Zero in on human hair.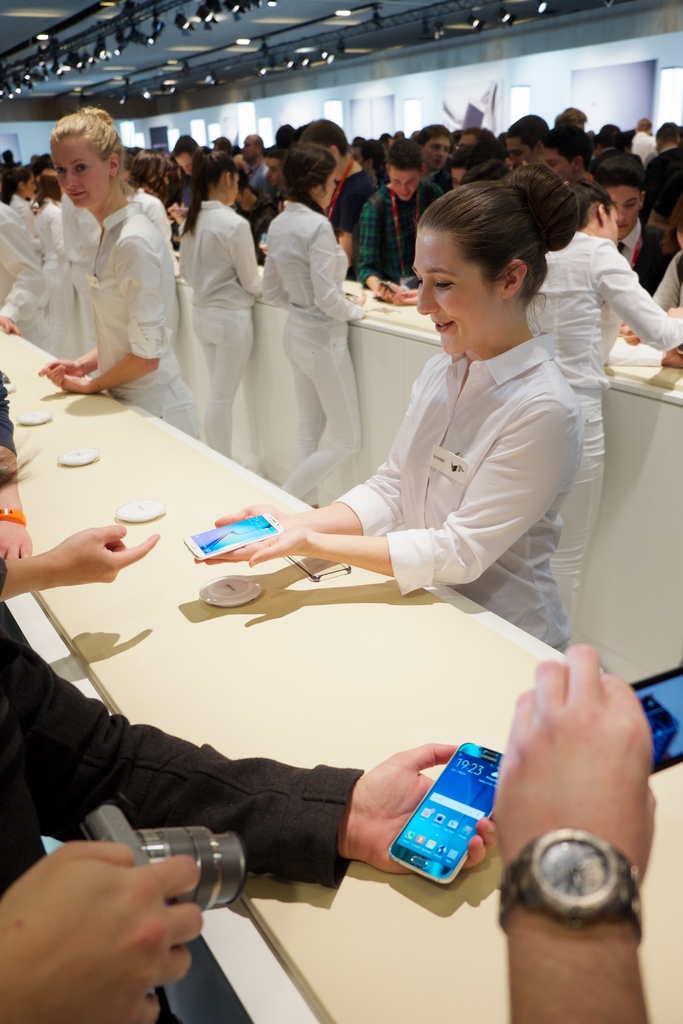
Zeroed in: (602, 124, 620, 141).
